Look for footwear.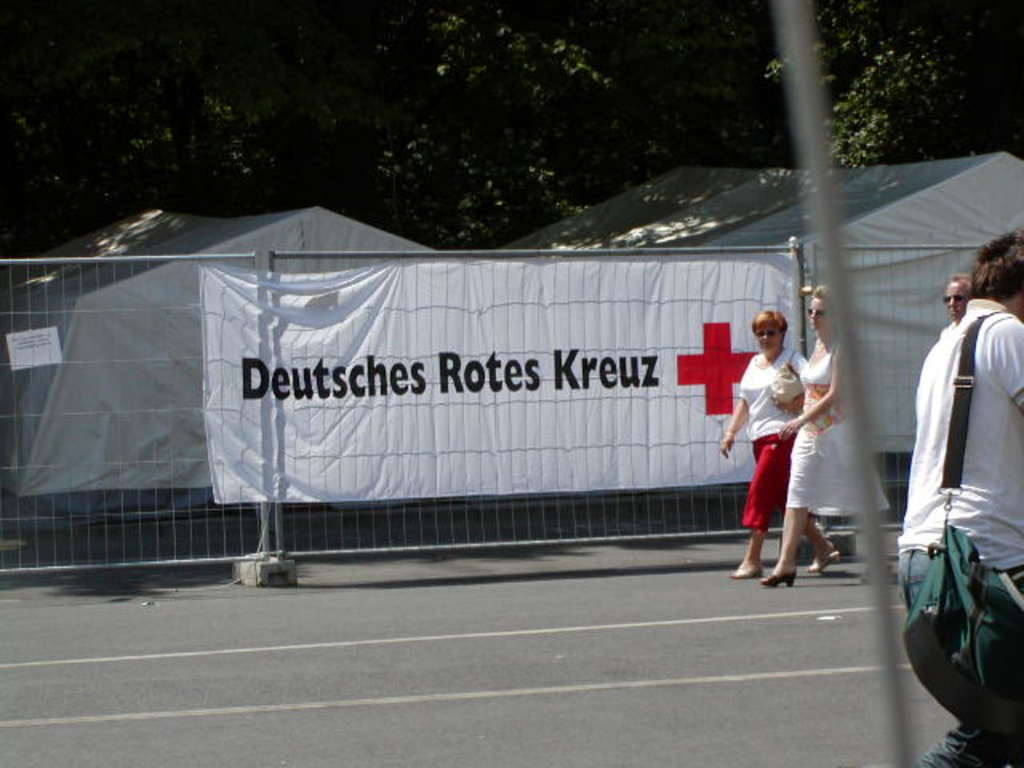
Found: {"left": 725, "top": 562, "right": 766, "bottom": 578}.
